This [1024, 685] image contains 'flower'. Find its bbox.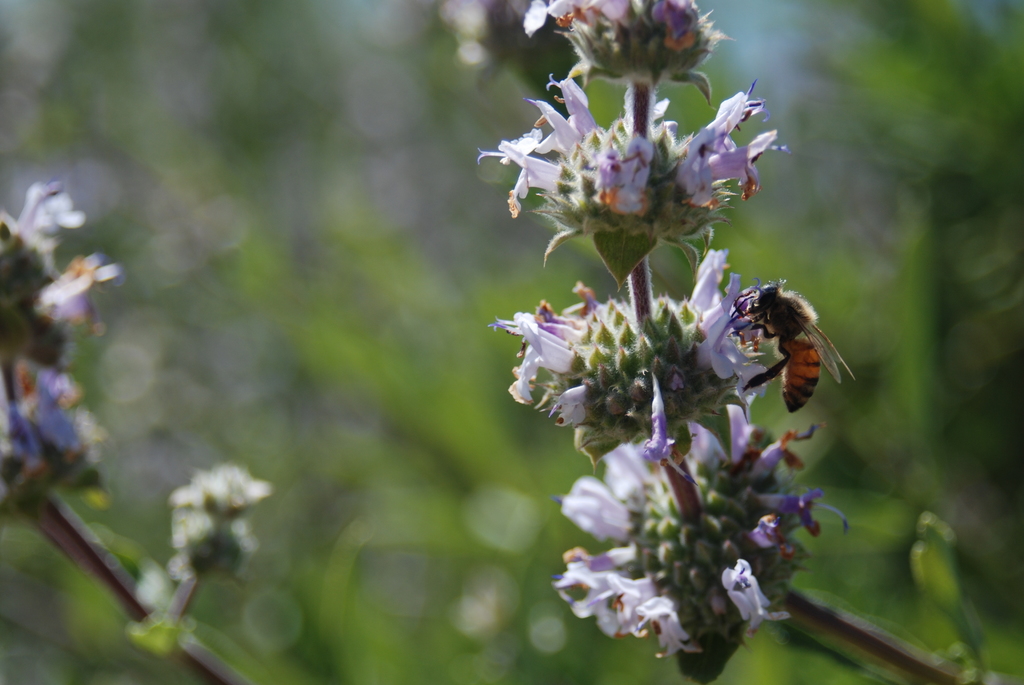
(left=473, top=72, right=793, bottom=283).
